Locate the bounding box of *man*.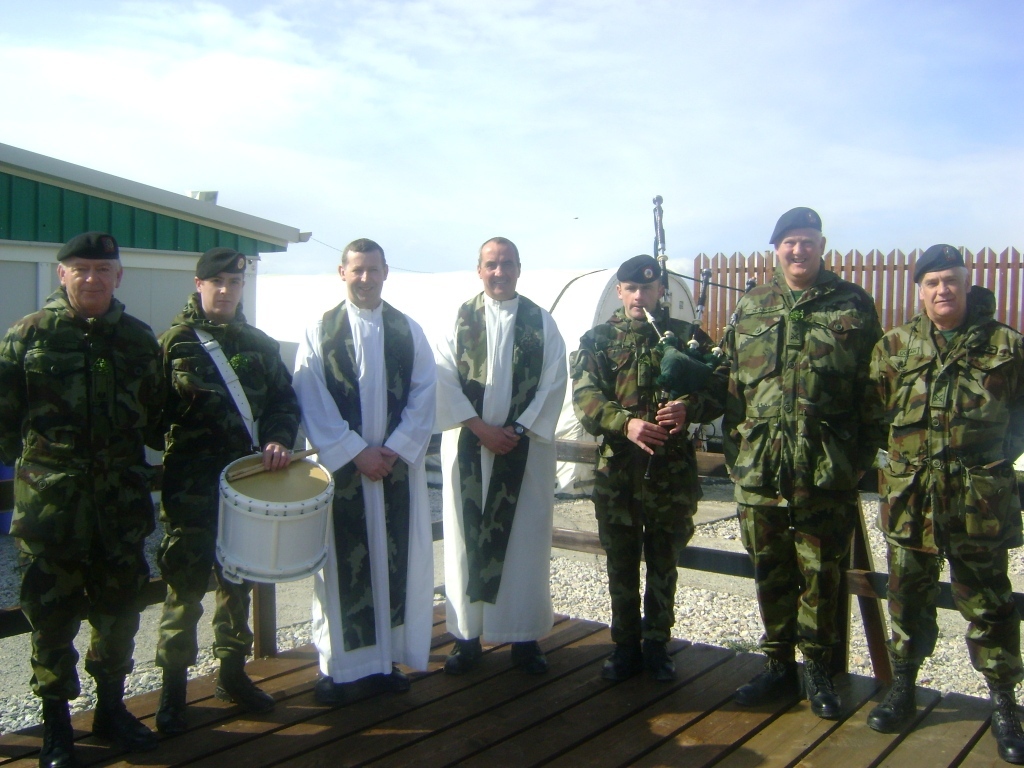
Bounding box: Rect(153, 243, 304, 736).
